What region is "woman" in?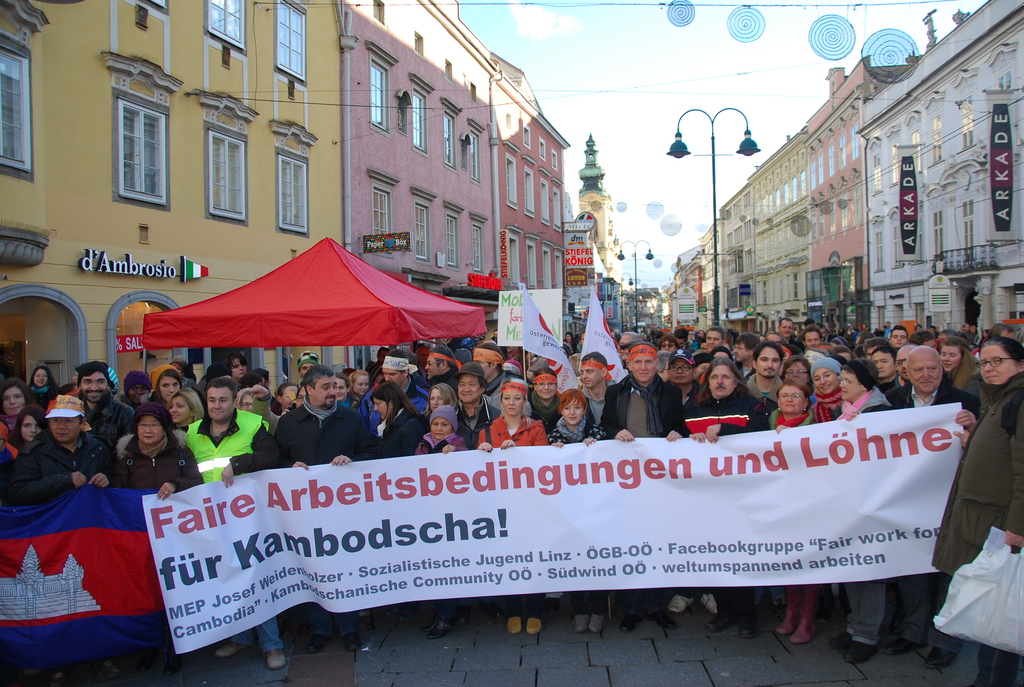
[left=0, top=377, right=36, bottom=439].
